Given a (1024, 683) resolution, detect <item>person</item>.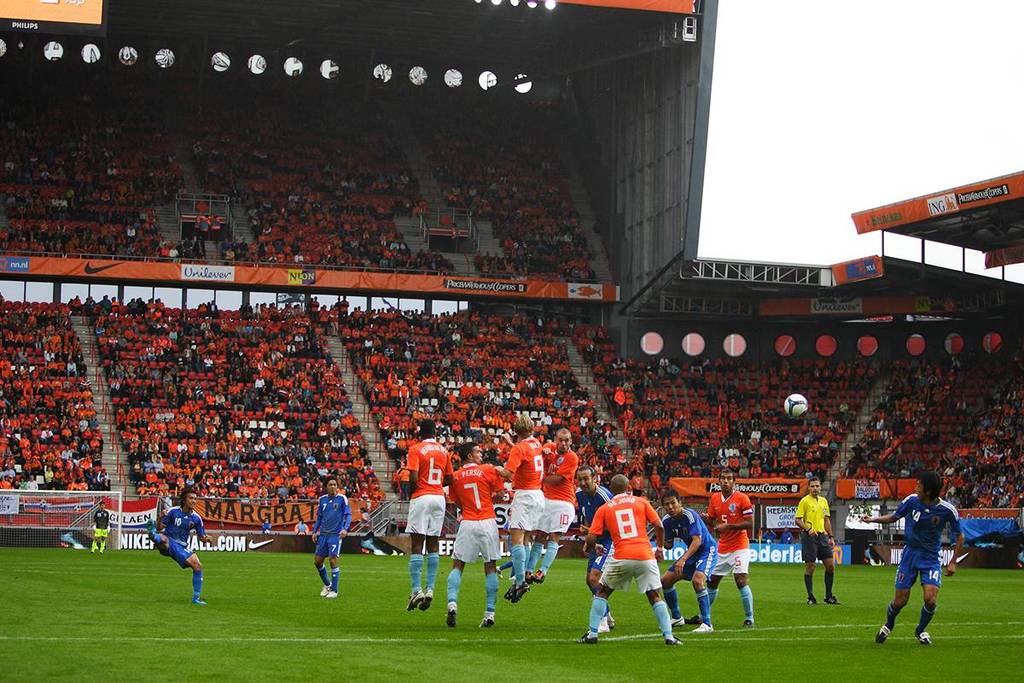
x1=660 y1=491 x2=719 y2=631.
